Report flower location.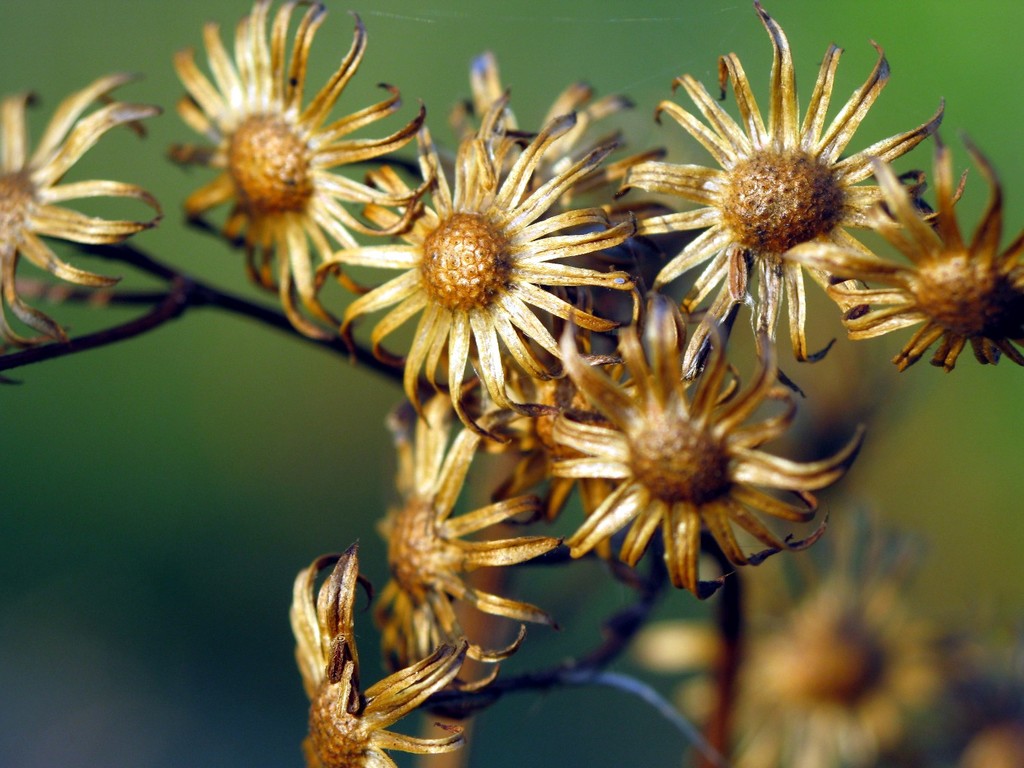
Report: crop(545, 295, 858, 596).
